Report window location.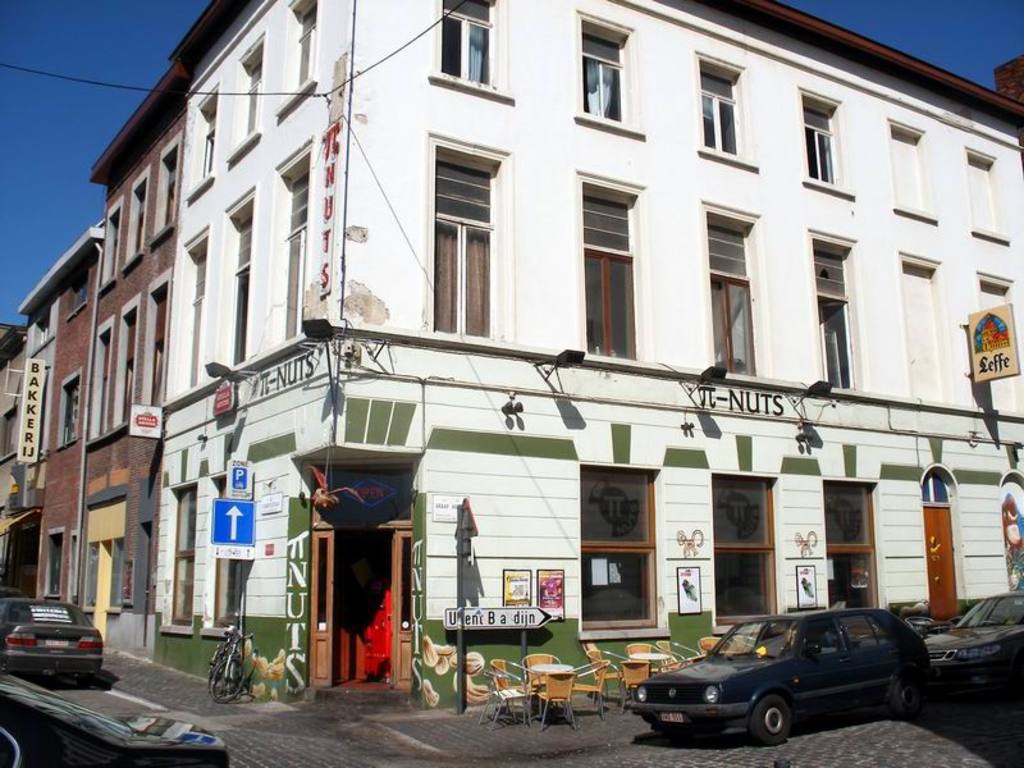
Report: left=163, top=143, right=184, bottom=234.
